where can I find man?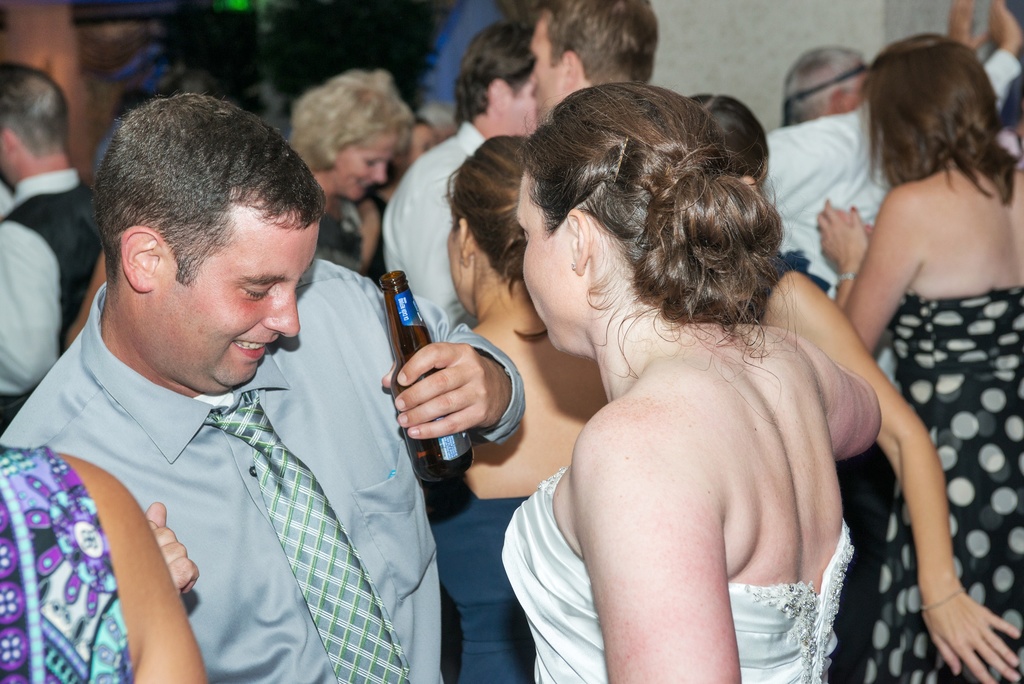
You can find it at <bbox>531, 0, 667, 129</bbox>.
